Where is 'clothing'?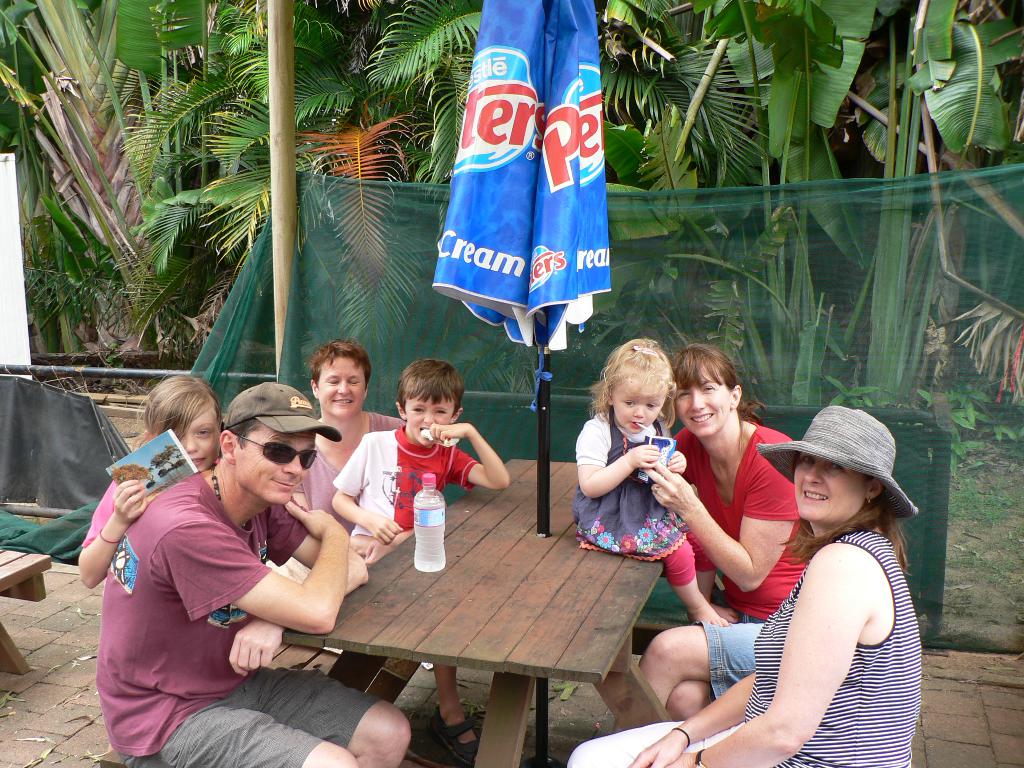
BBox(102, 481, 287, 766).
